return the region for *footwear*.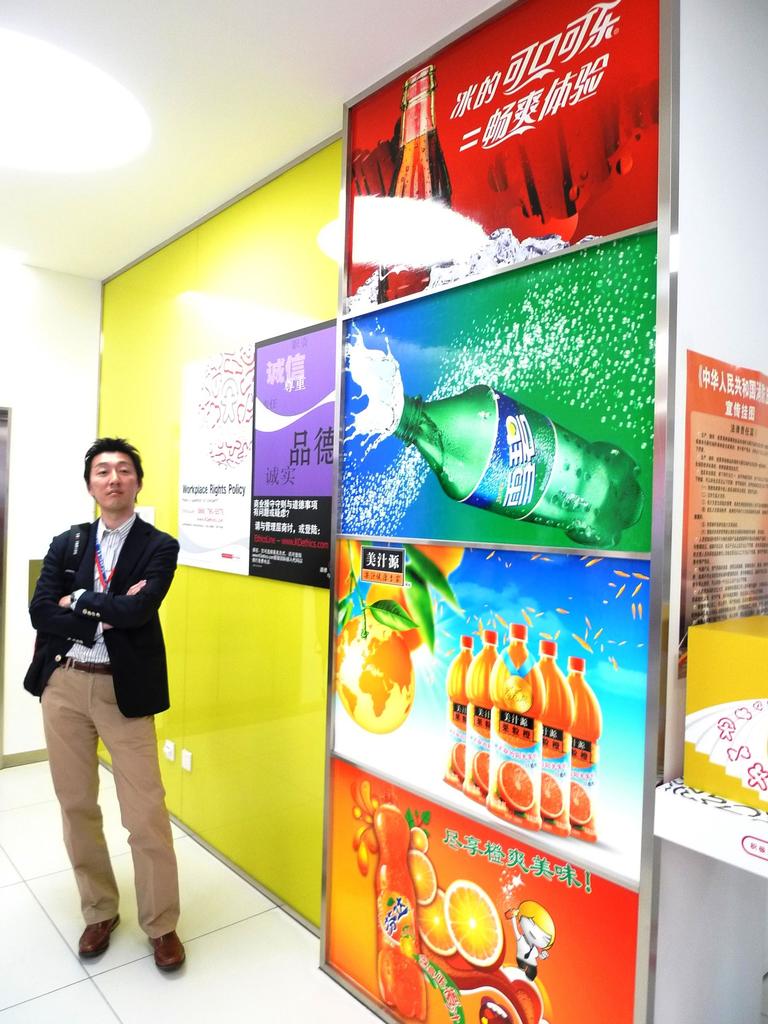
{"left": 79, "top": 917, "right": 118, "bottom": 957}.
